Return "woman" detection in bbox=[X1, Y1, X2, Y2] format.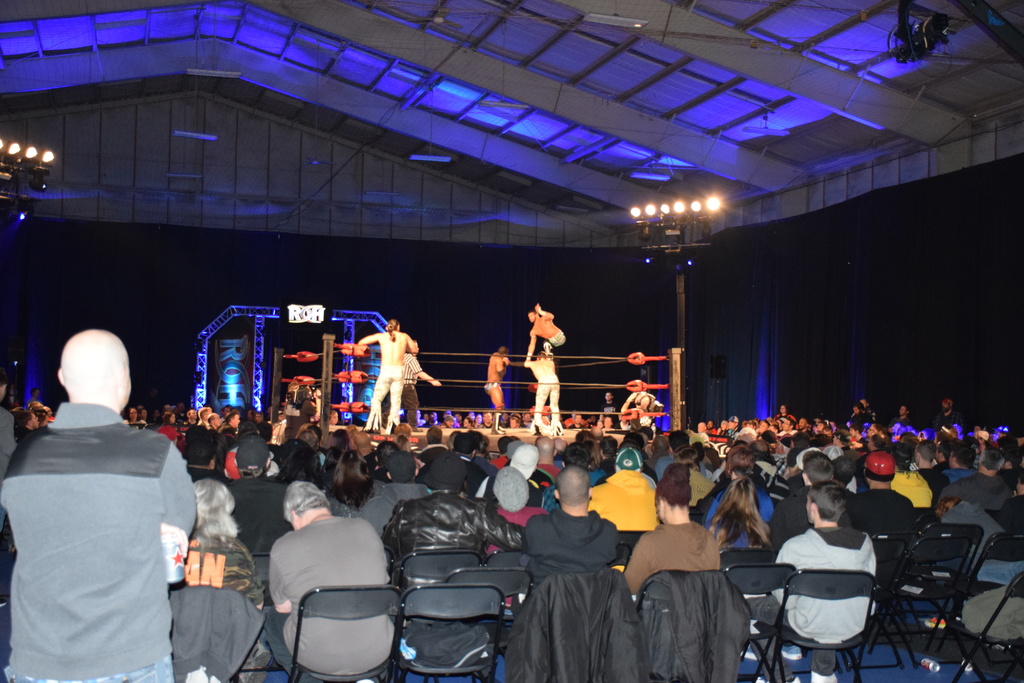
bbox=[173, 476, 273, 682].
